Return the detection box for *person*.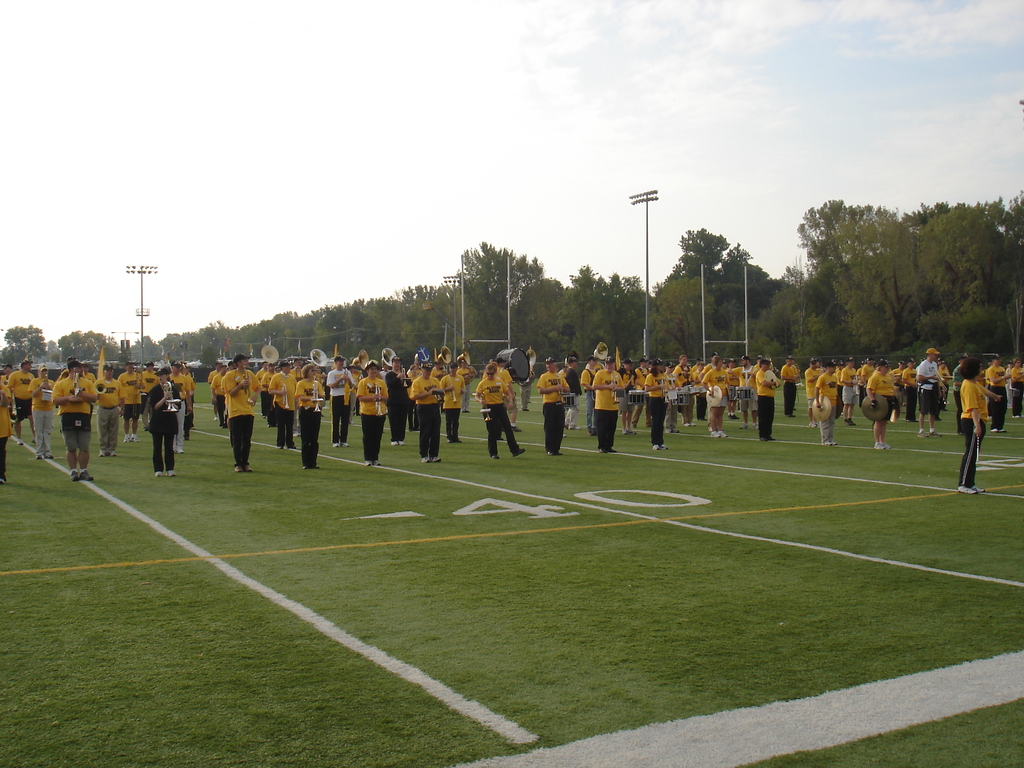
detection(619, 363, 632, 424).
